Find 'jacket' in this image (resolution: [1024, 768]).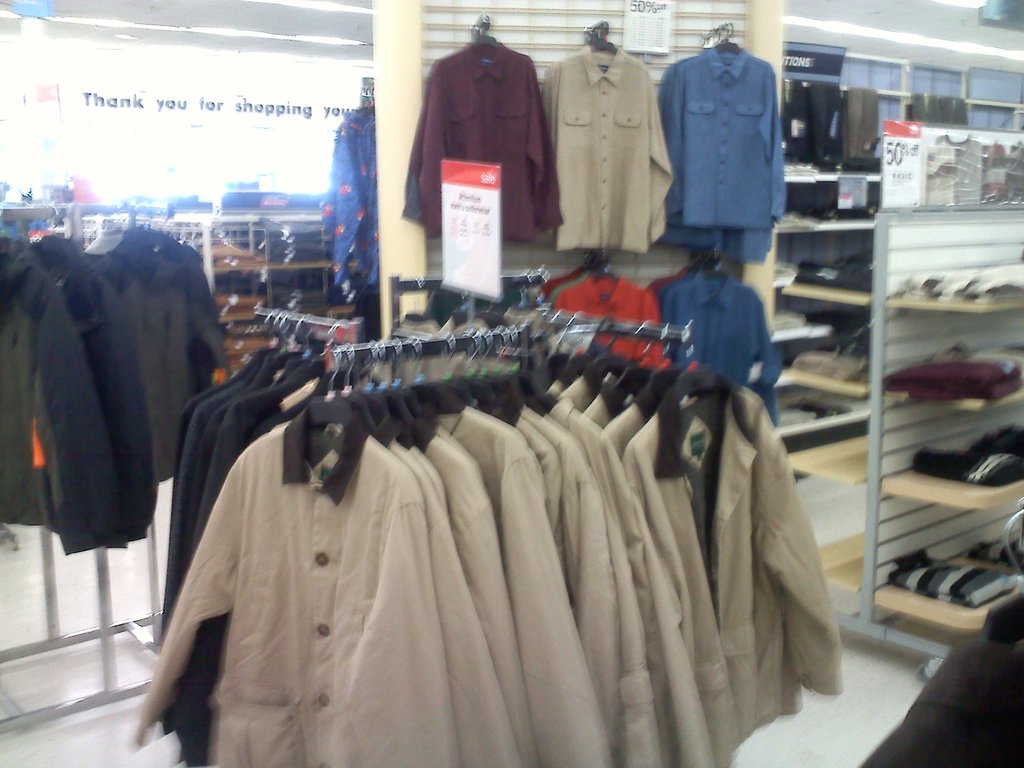
bbox(541, 324, 676, 445).
